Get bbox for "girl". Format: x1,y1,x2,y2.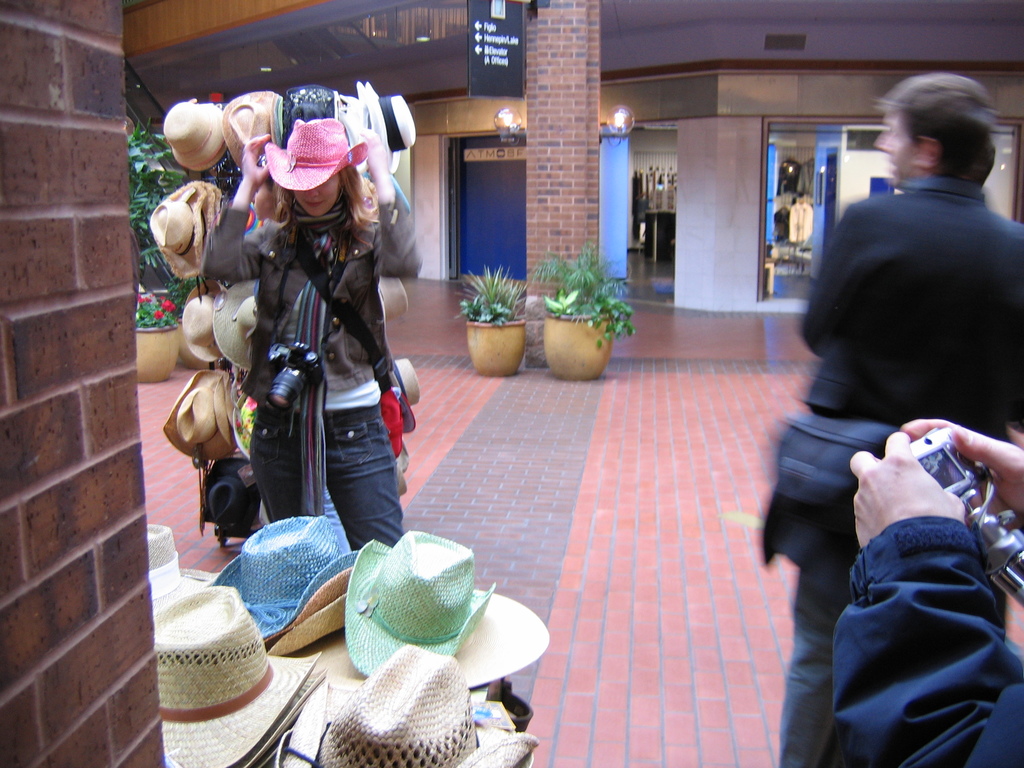
201,121,422,545.
